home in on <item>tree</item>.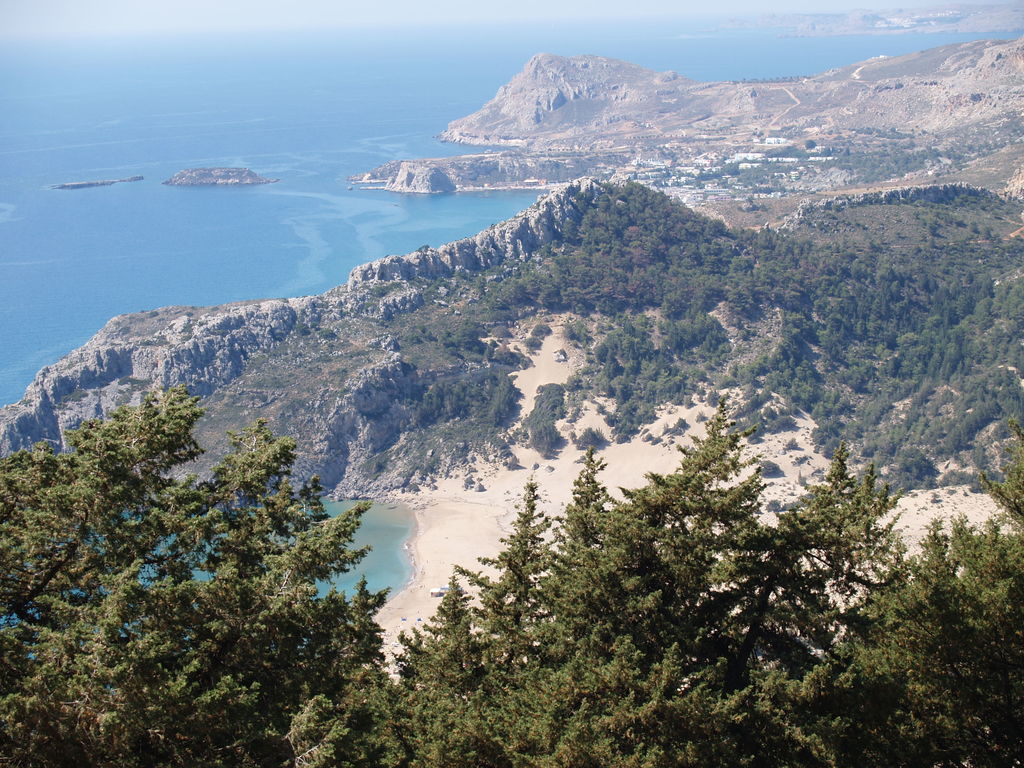
Homed in at l=460, t=481, r=559, b=767.
